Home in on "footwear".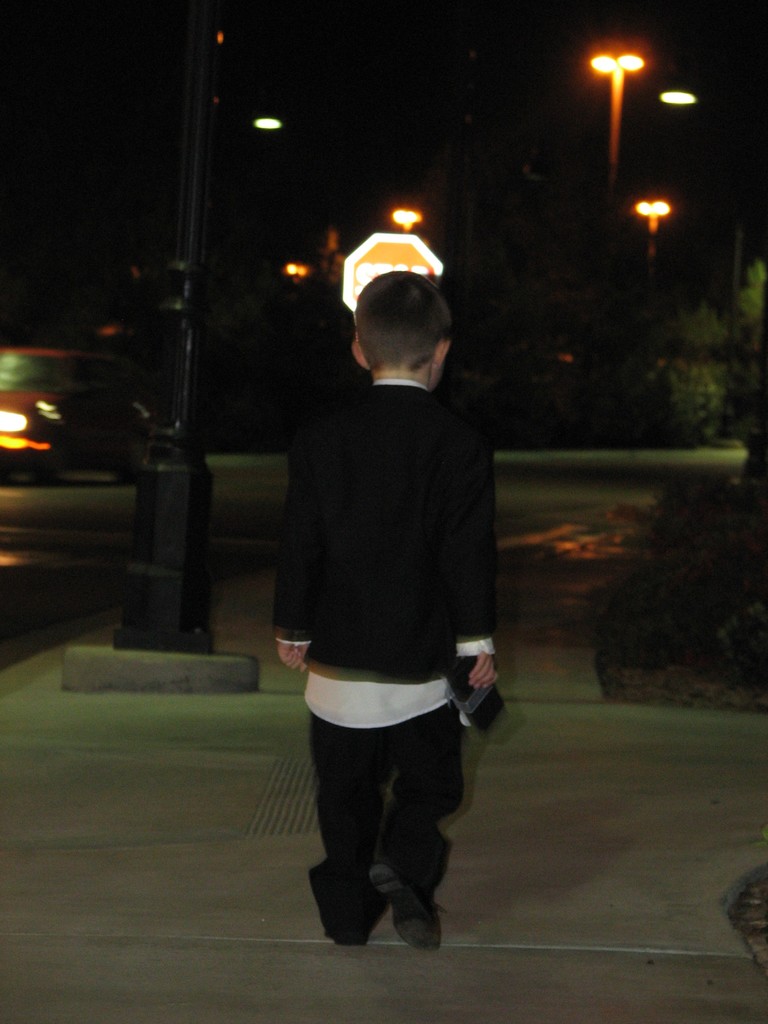
Homed in at x1=394, y1=888, x2=446, y2=944.
